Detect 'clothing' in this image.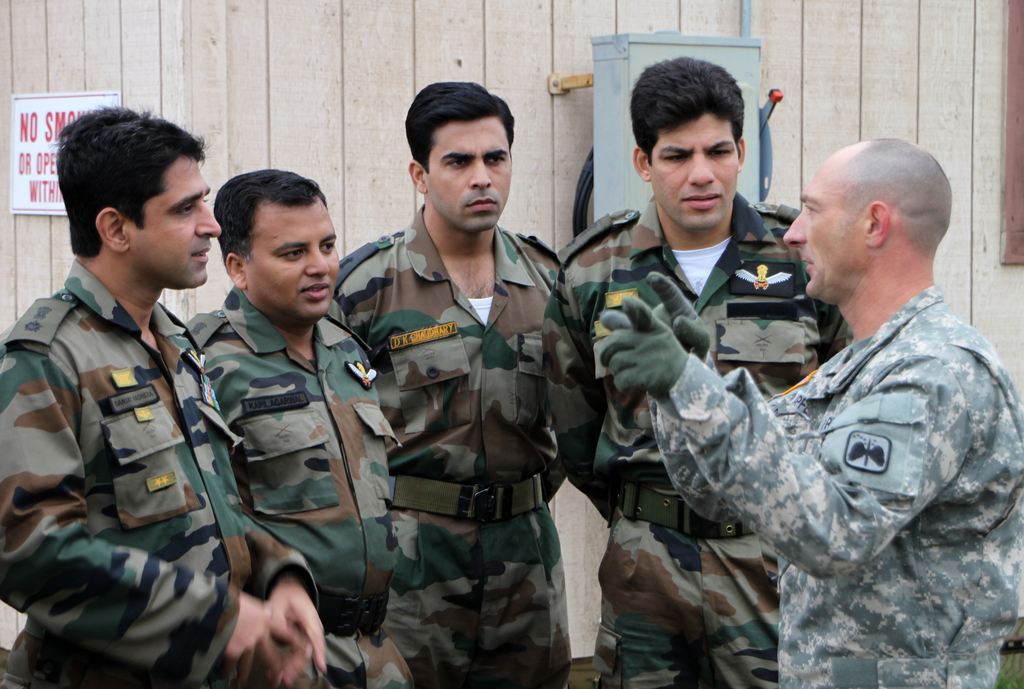
Detection: <box>321,199,574,688</box>.
